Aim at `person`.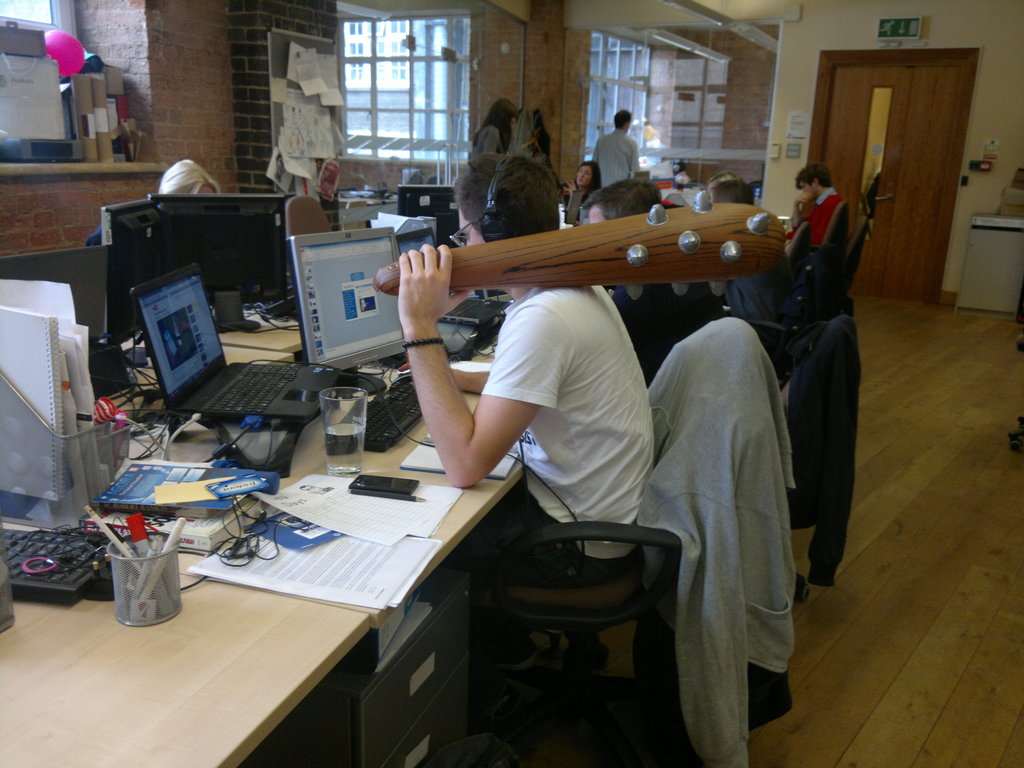
Aimed at 703/171/797/355.
